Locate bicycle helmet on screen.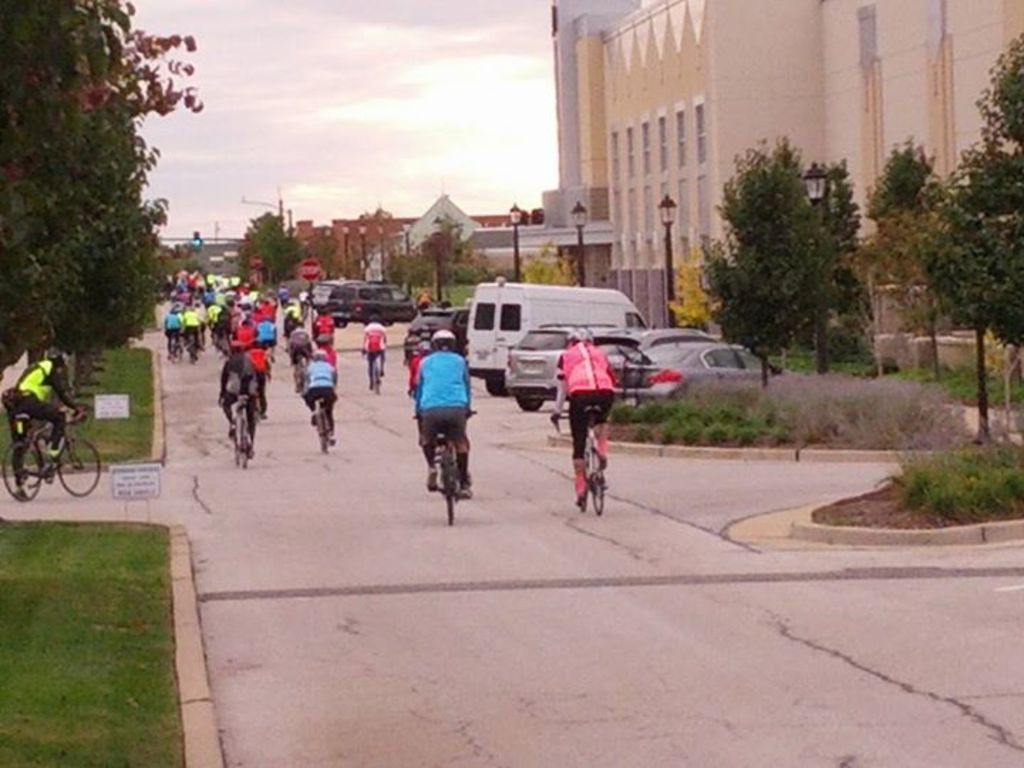
On screen at BBox(431, 331, 455, 343).
